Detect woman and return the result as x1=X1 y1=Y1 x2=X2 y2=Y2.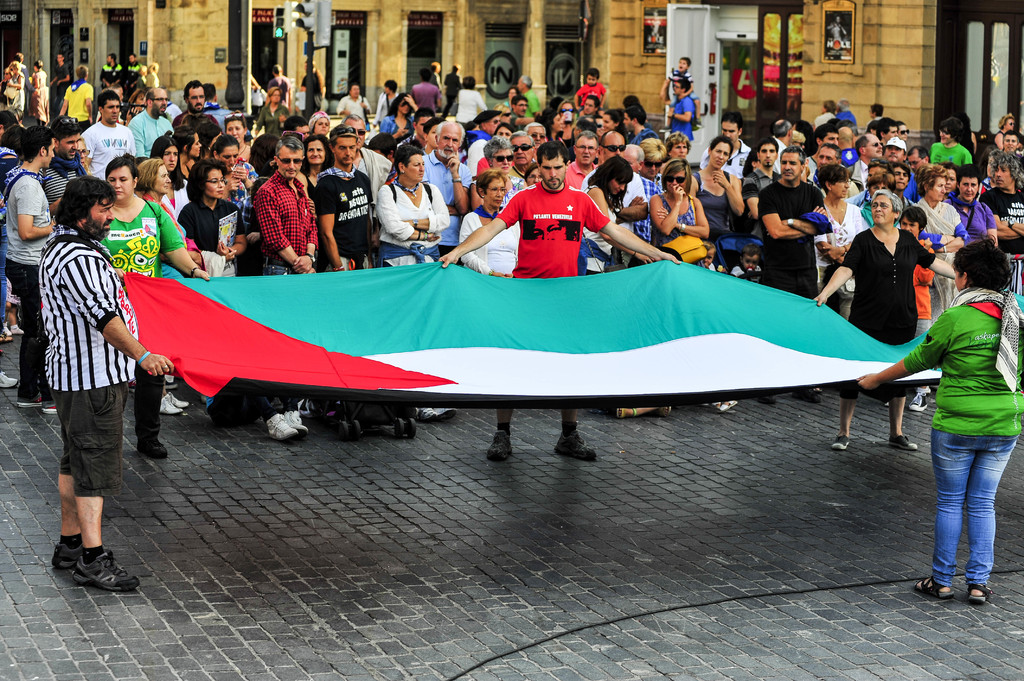
x1=94 y1=157 x2=210 y2=465.
